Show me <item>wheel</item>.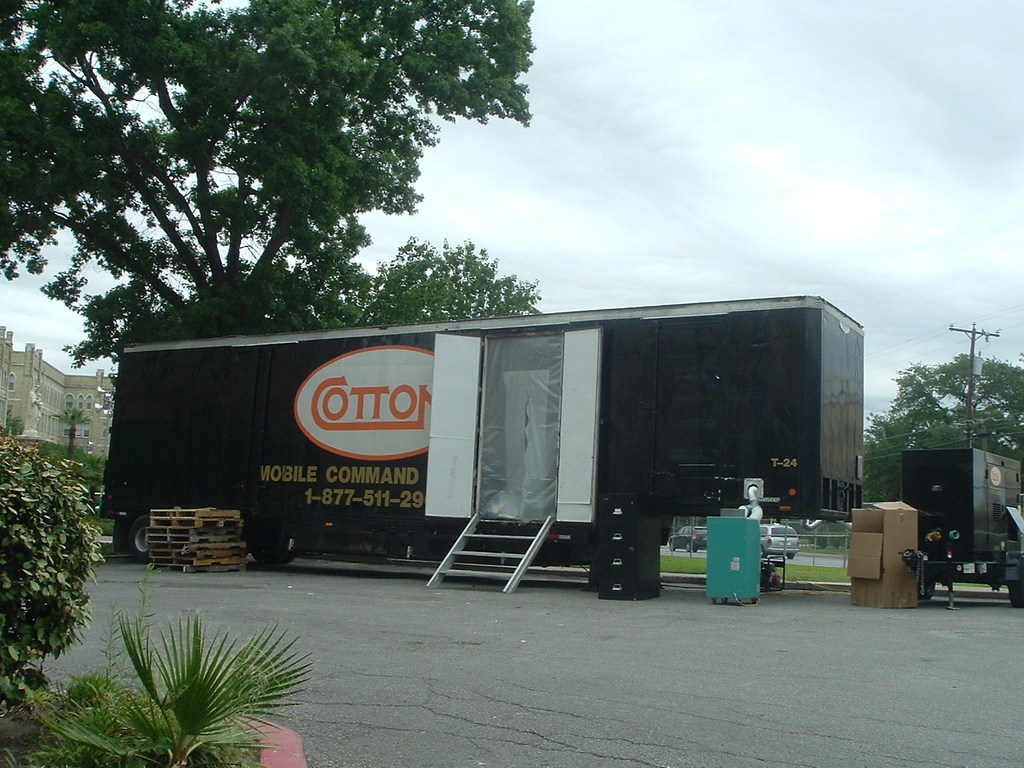
<item>wheel</item> is here: <box>283,532,299,565</box>.
